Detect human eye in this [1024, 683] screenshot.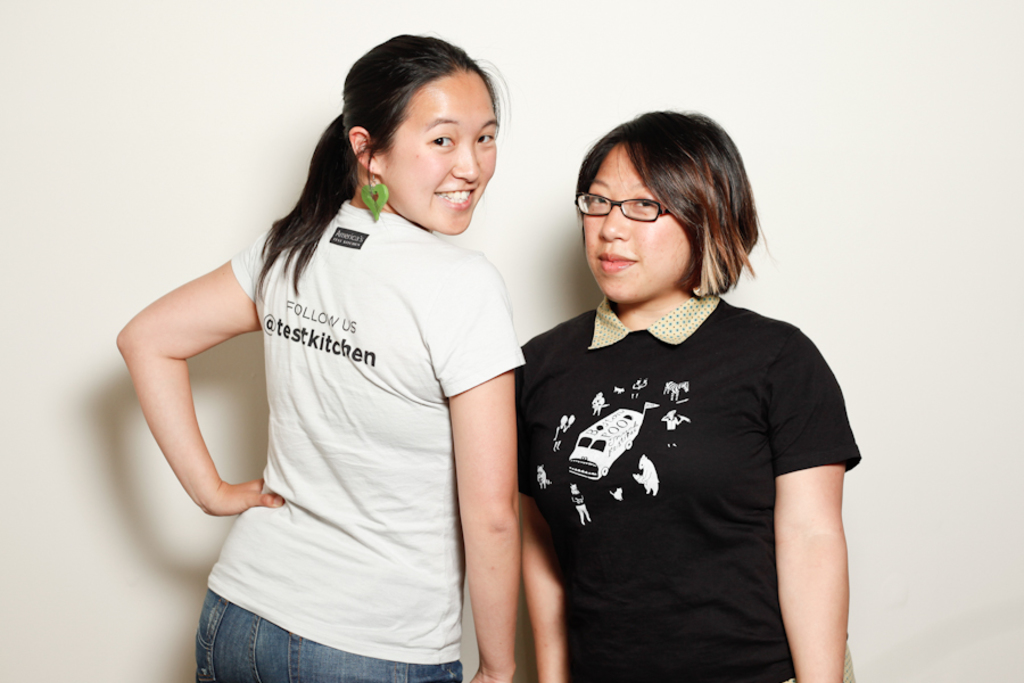
Detection: (631, 195, 658, 211).
